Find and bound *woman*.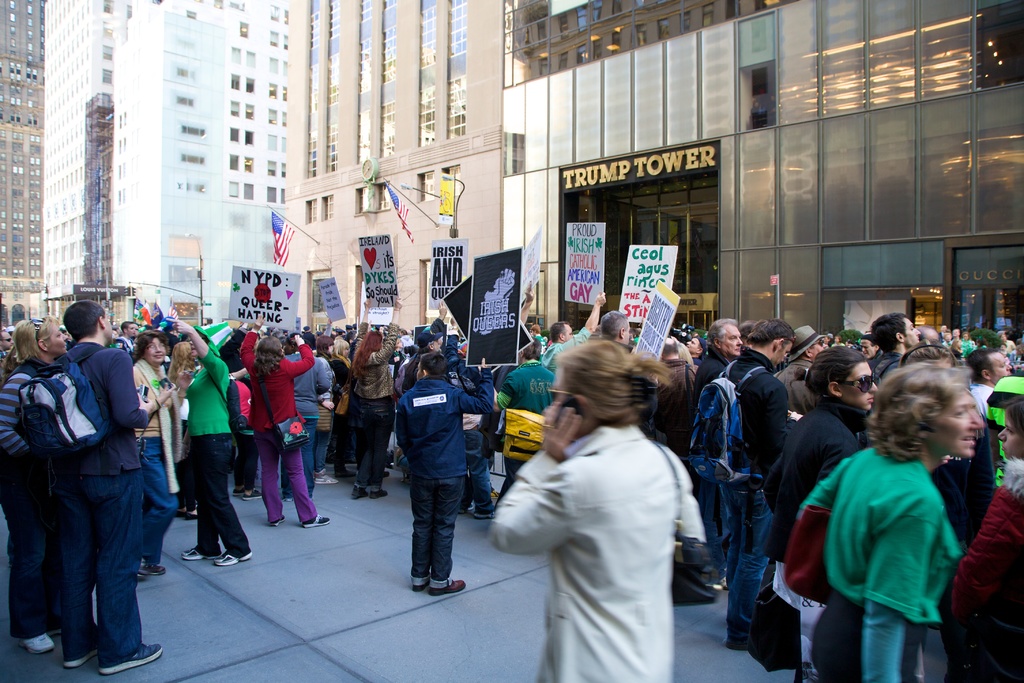
Bound: select_region(833, 335, 846, 346).
